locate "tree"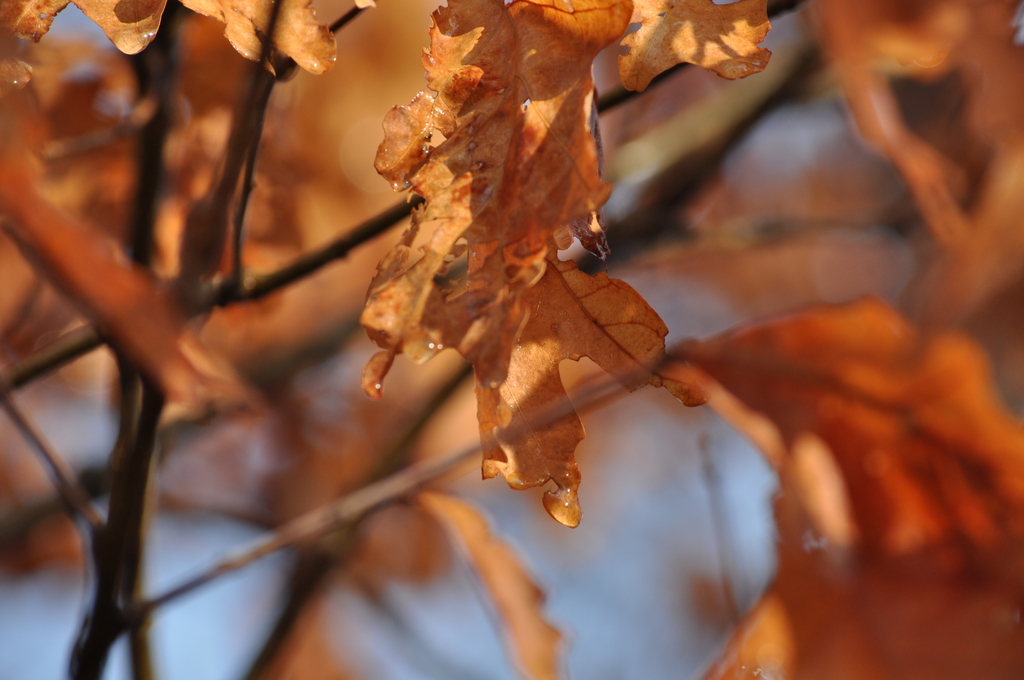
[x1=0, y1=0, x2=1023, y2=672]
